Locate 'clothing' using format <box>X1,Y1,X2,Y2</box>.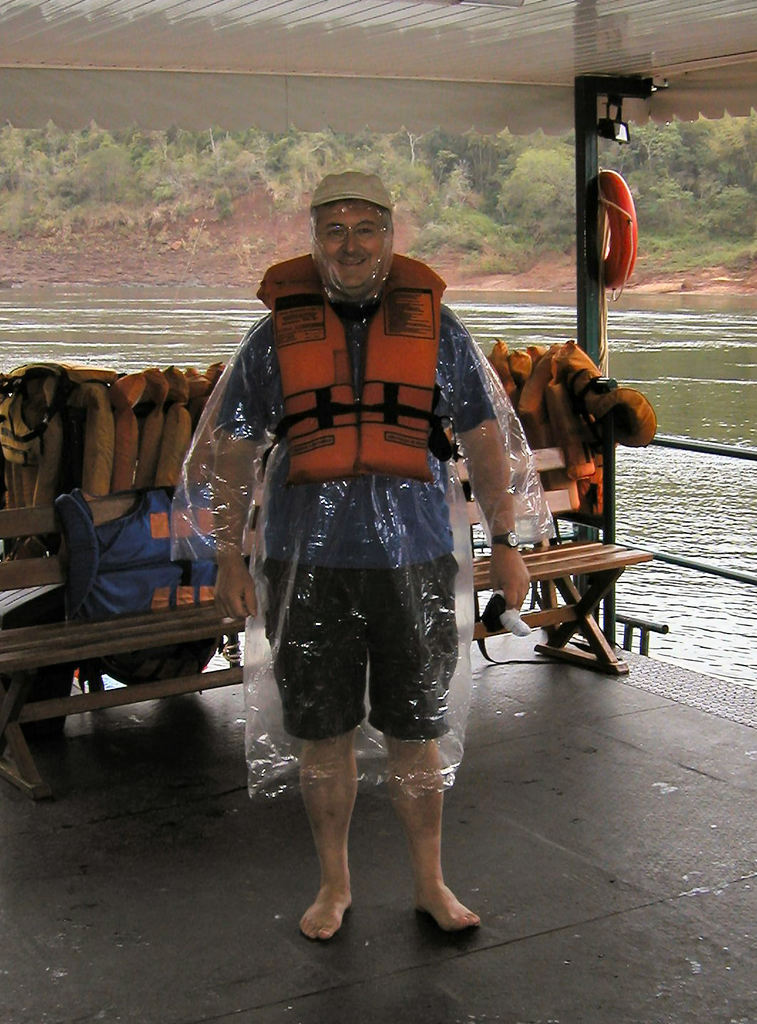
<box>220,209,512,786</box>.
